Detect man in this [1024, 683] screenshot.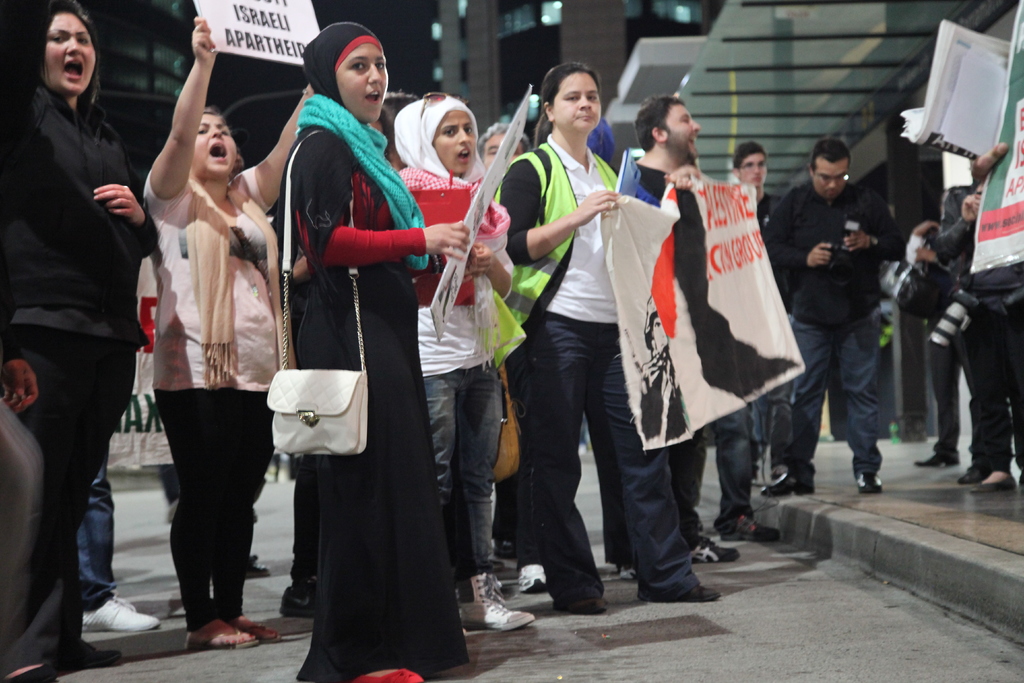
Detection: region(731, 136, 787, 300).
